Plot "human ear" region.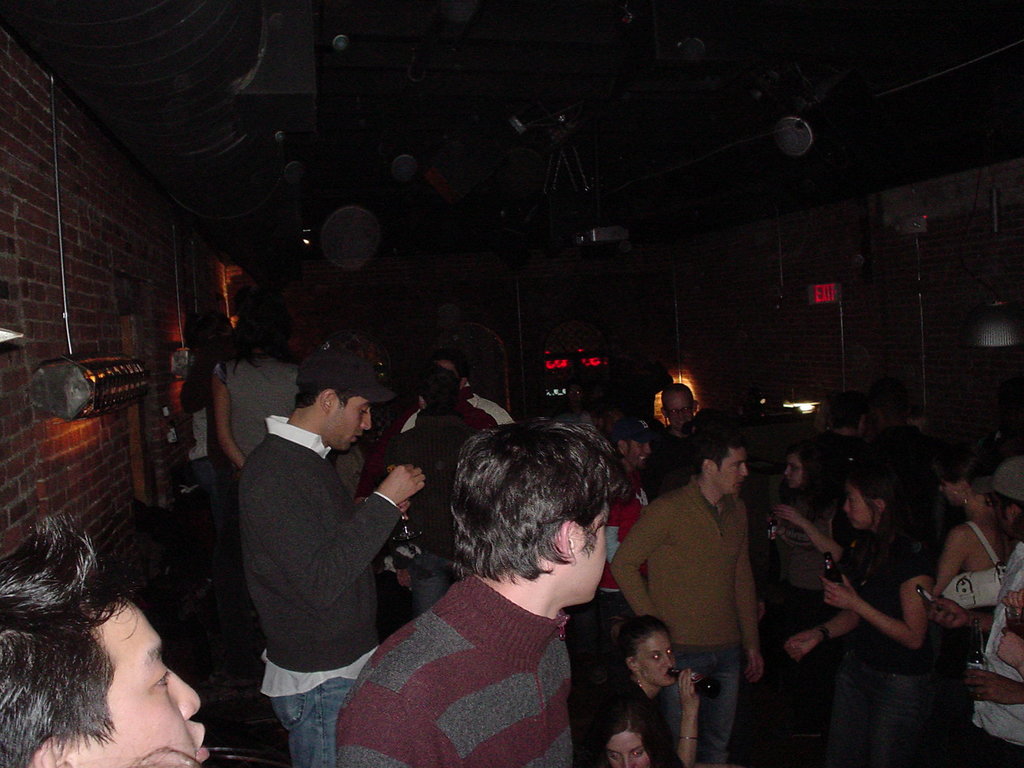
Plotted at 625,656,639,672.
